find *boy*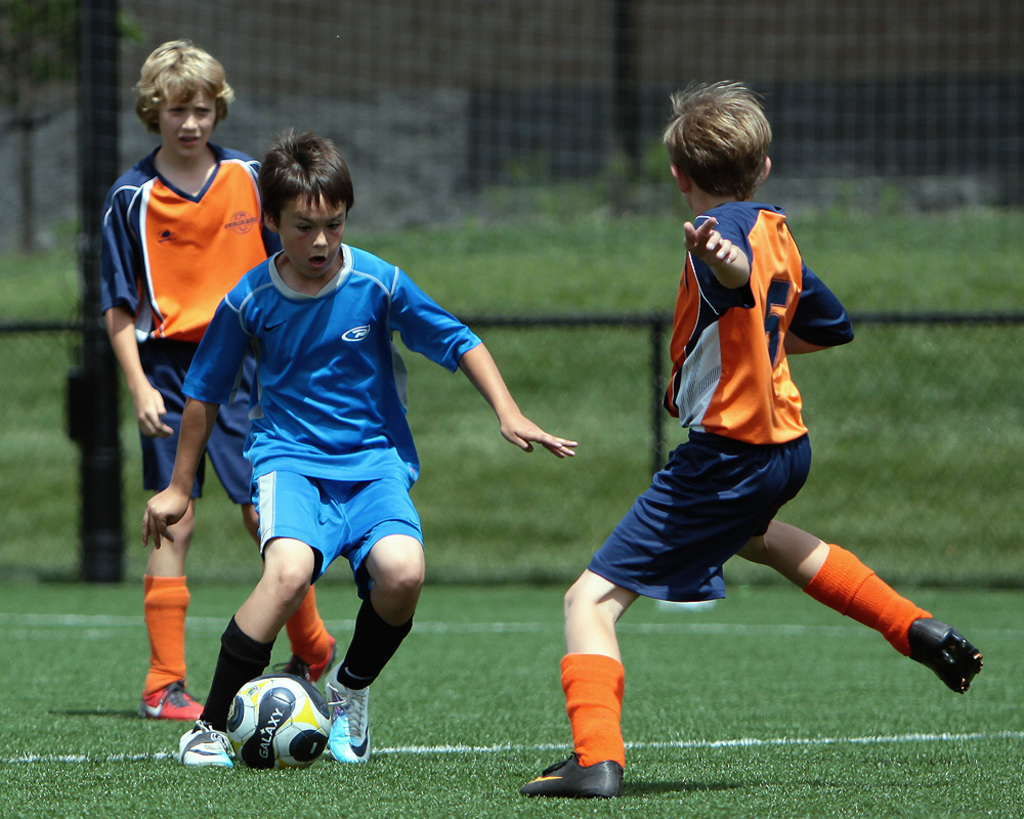
(520,80,979,793)
